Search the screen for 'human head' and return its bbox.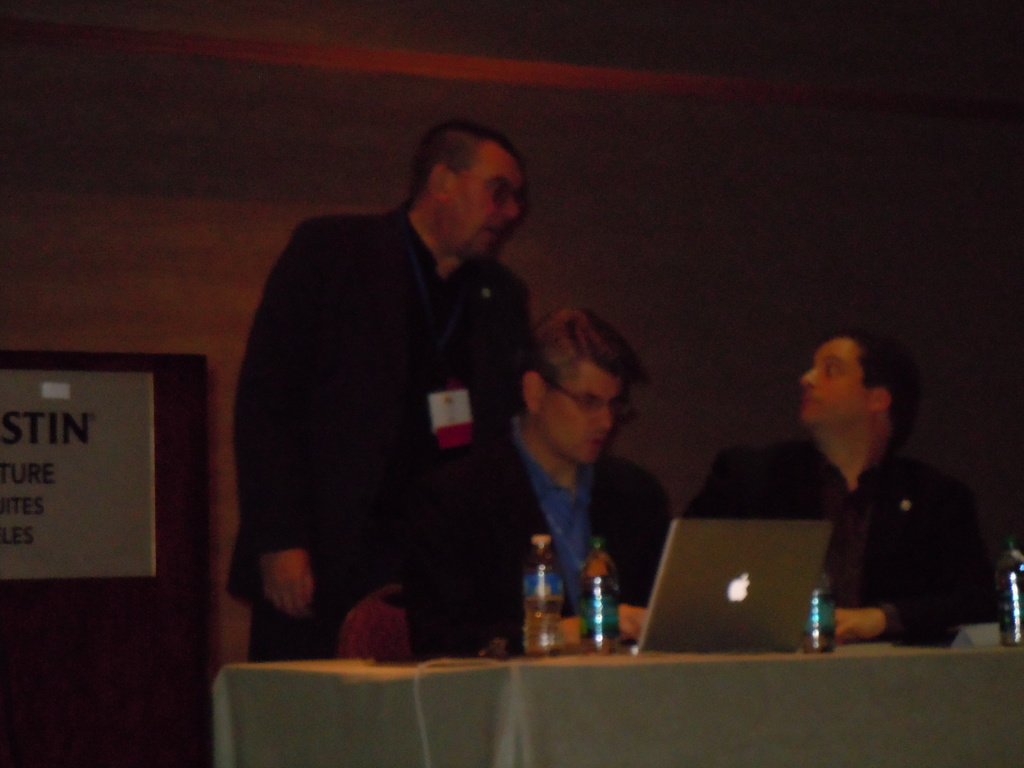
Found: [799, 329, 922, 447].
